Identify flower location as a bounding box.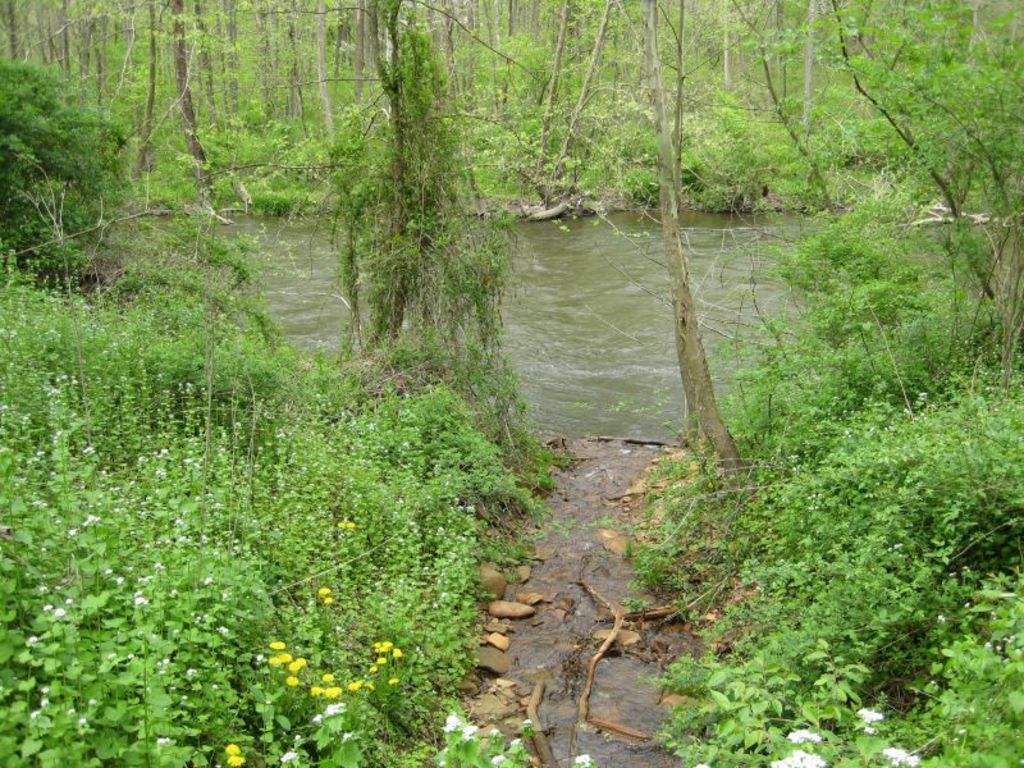
l=319, t=590, r=332, b=596.
